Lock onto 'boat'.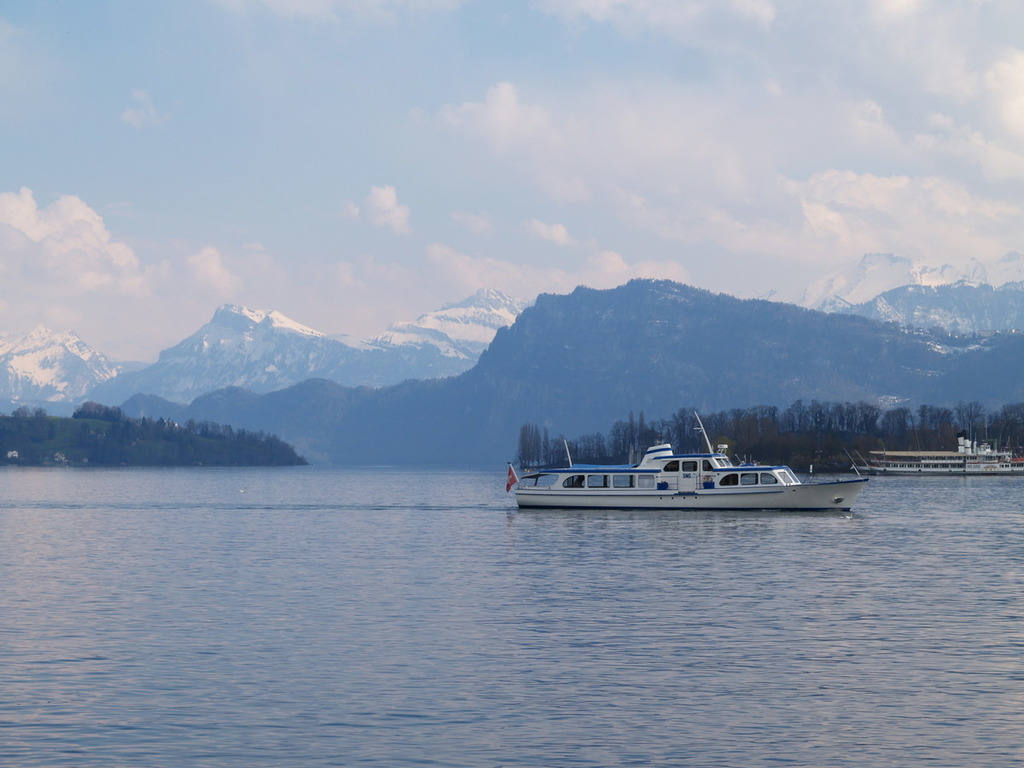
Locked: [x1=491, y1=422, x2=871, y2=519].
